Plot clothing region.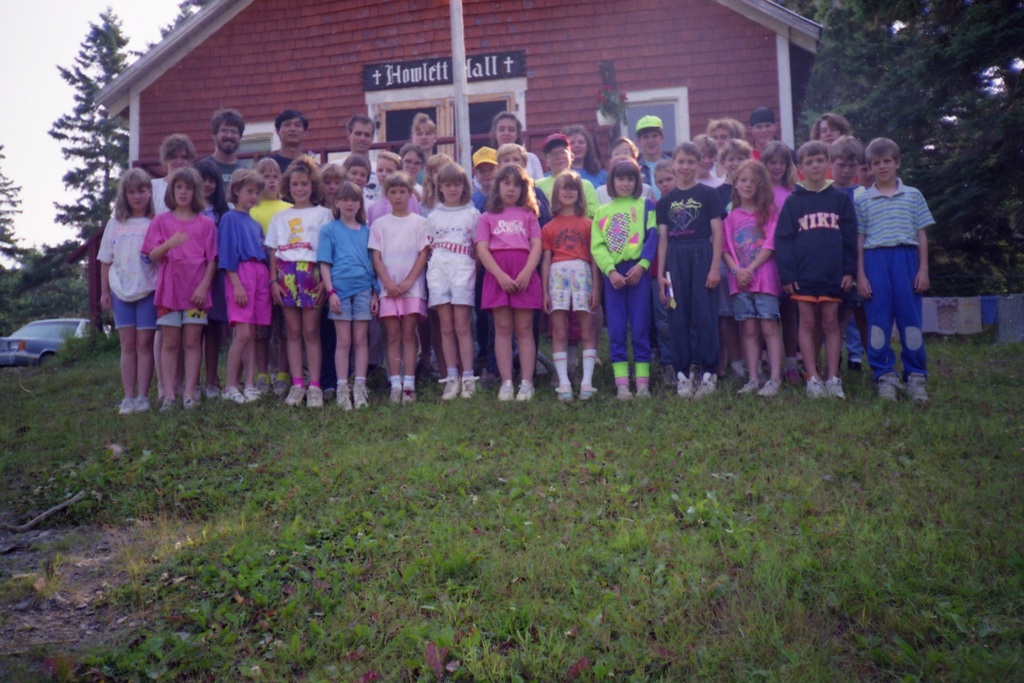
Plotted at detection(541, 256, 600, 315).
